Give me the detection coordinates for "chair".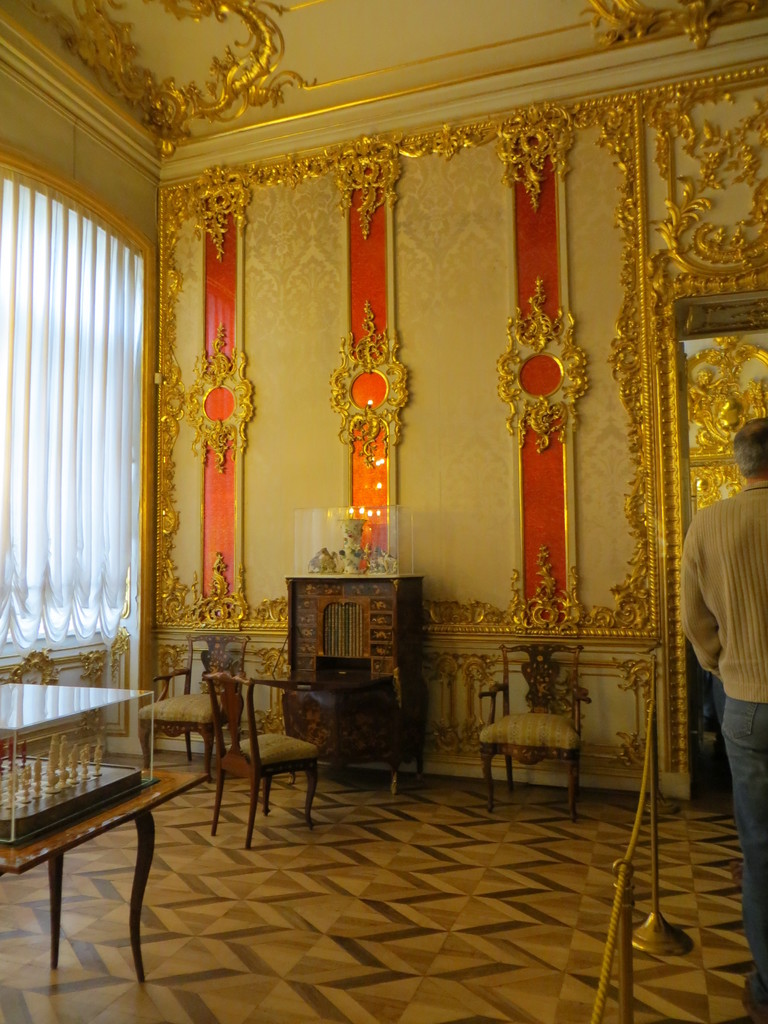
136, 627, 246, 762.
